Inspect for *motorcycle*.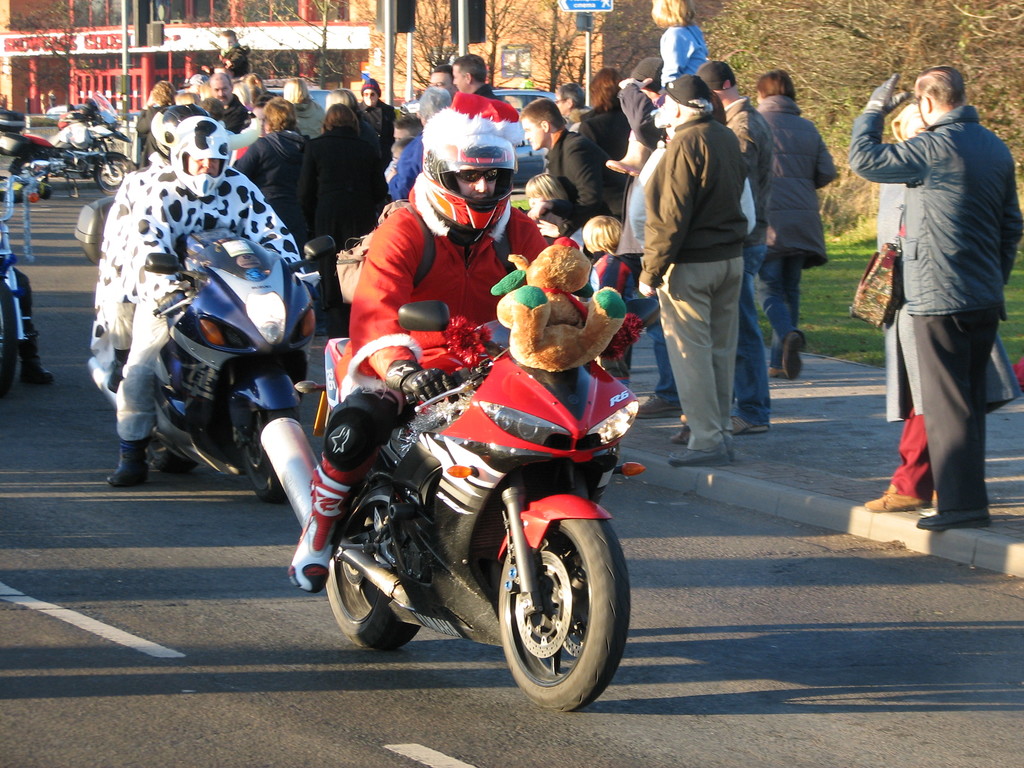
Inspection: 287,295,641,696.
